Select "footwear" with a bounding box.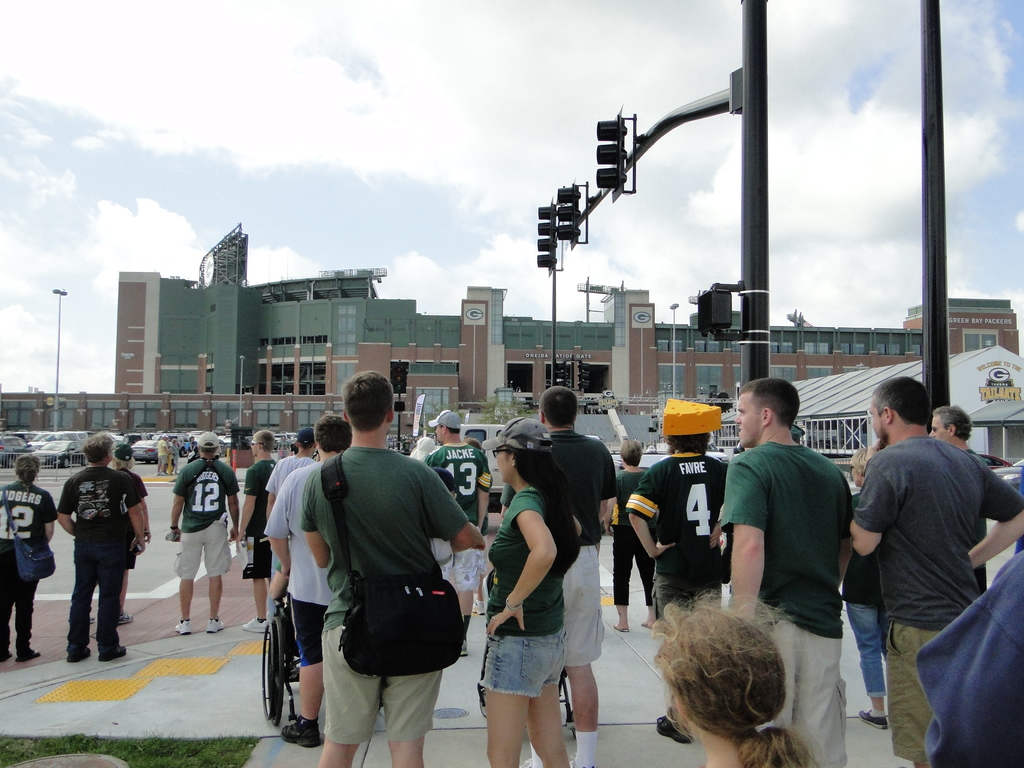
{"left": 68, "top": 650, "right": 90, "bottom": 664}.
